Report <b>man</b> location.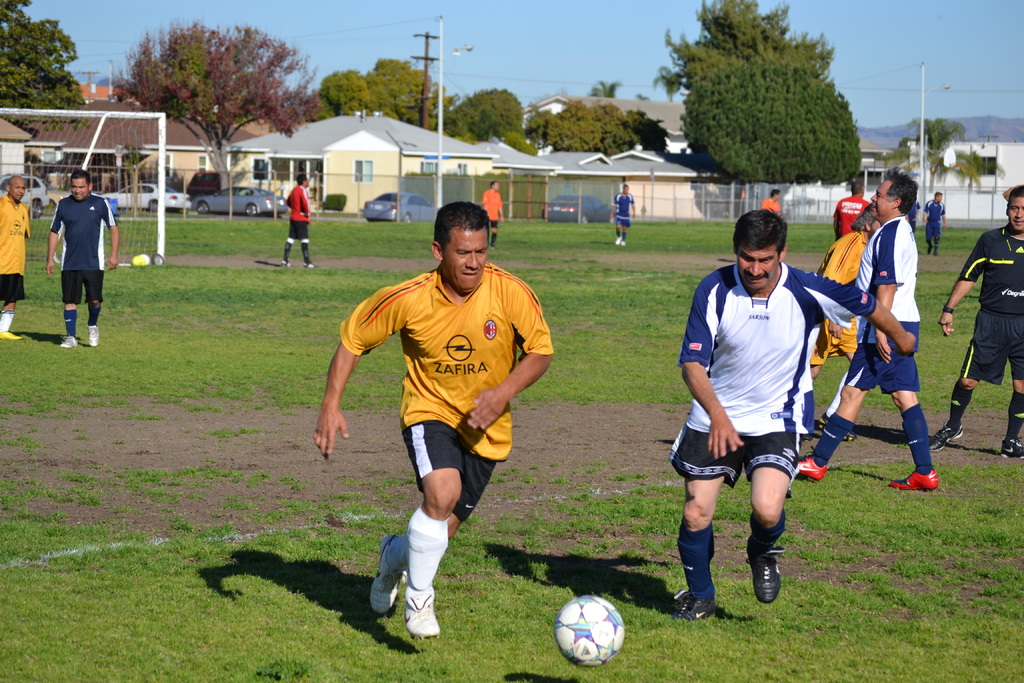
Report: (936,185,1023,457).
